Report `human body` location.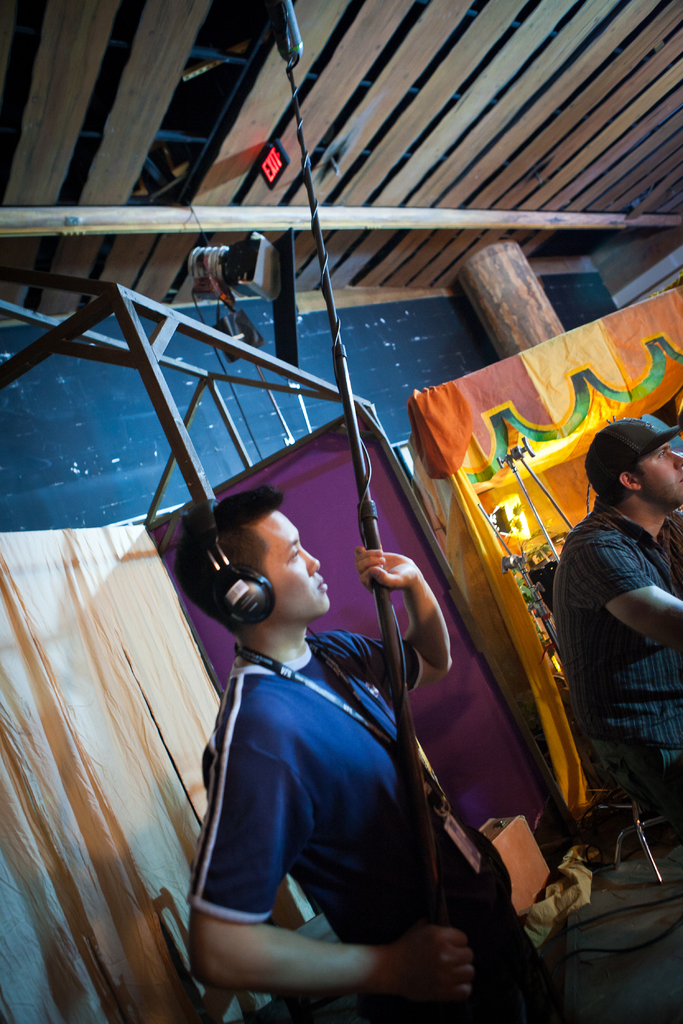
Report: bbox=(169, 414, 486, 1023).
